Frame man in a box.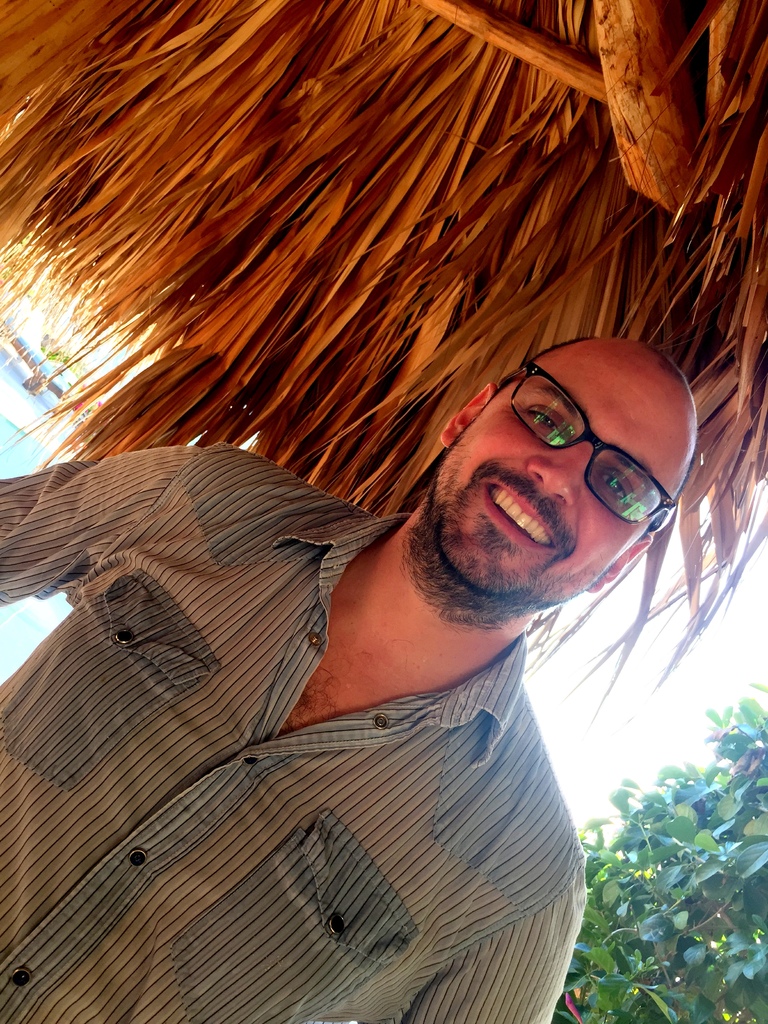
<bbox>0, 317, 703, 1022</bbox>.
